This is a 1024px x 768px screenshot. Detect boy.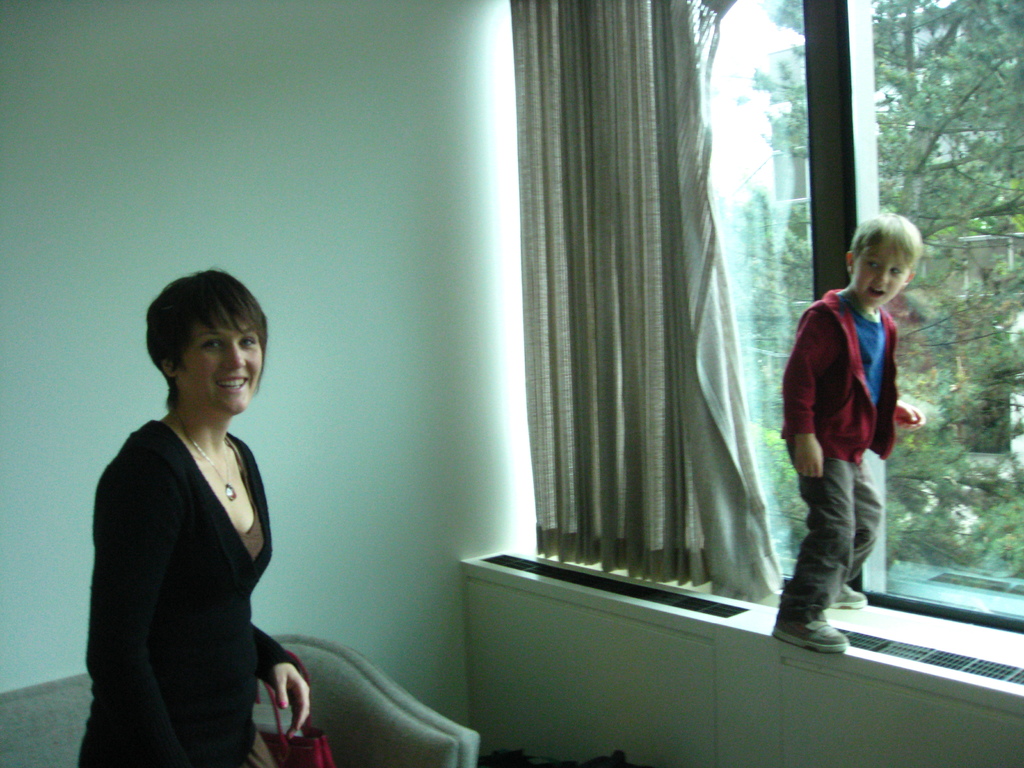
region(769, 206, 925, 658).
